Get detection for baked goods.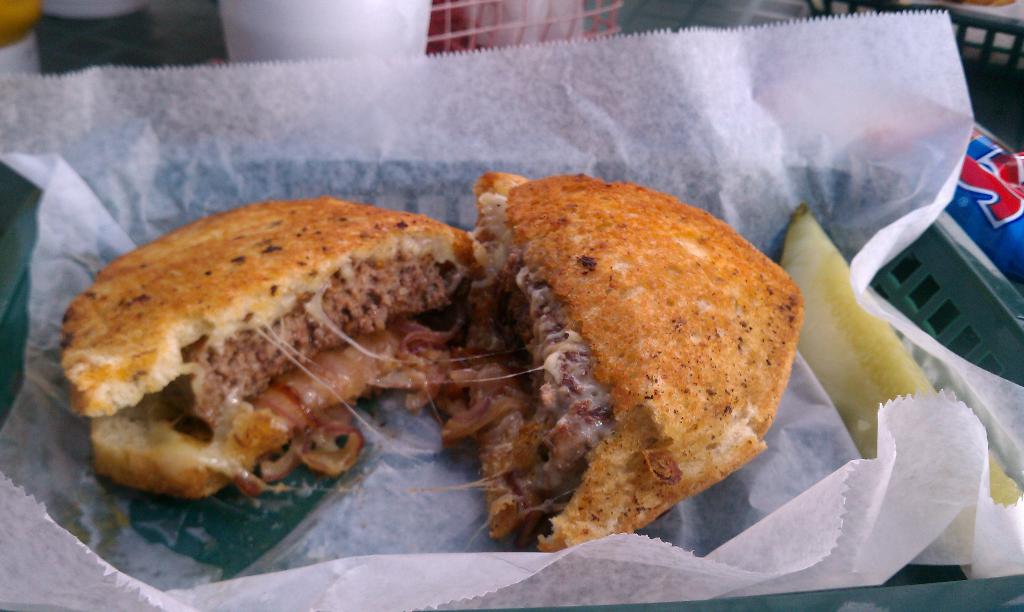
Detection: select_region(50, 170, 829, 558).
